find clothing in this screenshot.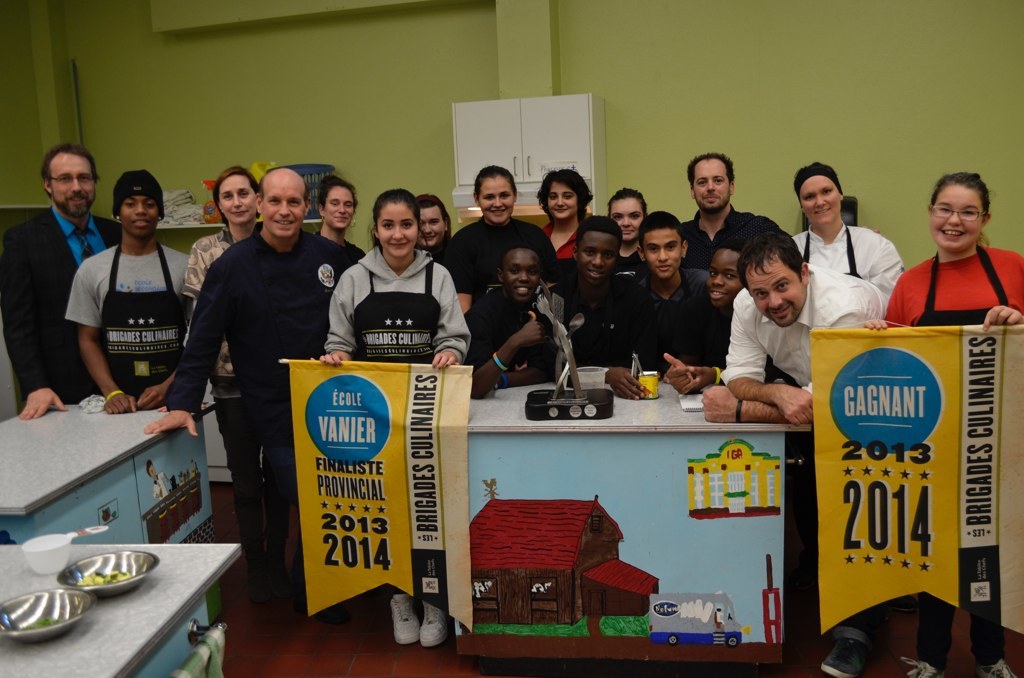
The bounding box for clothing is (left=0, top=206, right=120, bottom=380).
